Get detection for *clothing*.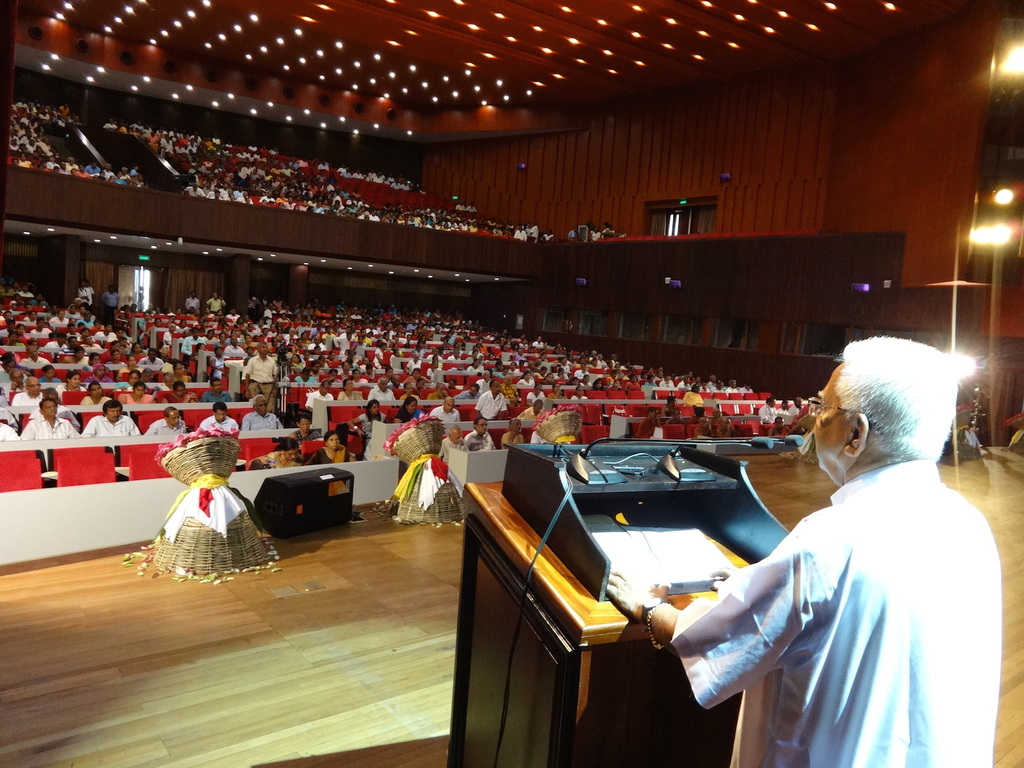
Detection: bbox=[305, 446, 330, 467].
